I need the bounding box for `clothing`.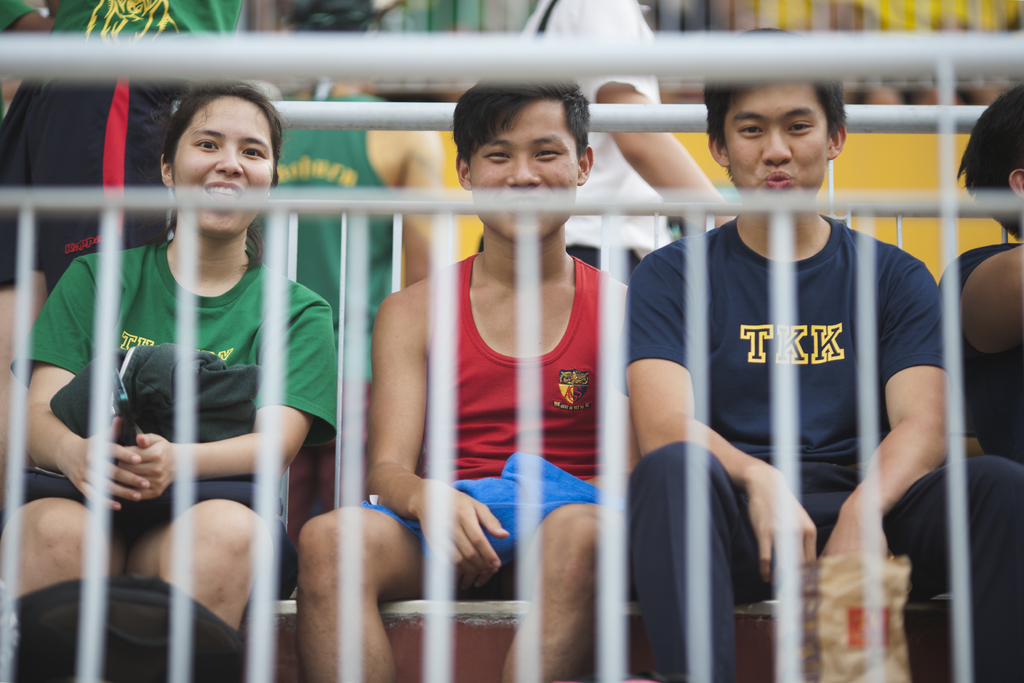
Here it is: (264, 88, 397, 399).
